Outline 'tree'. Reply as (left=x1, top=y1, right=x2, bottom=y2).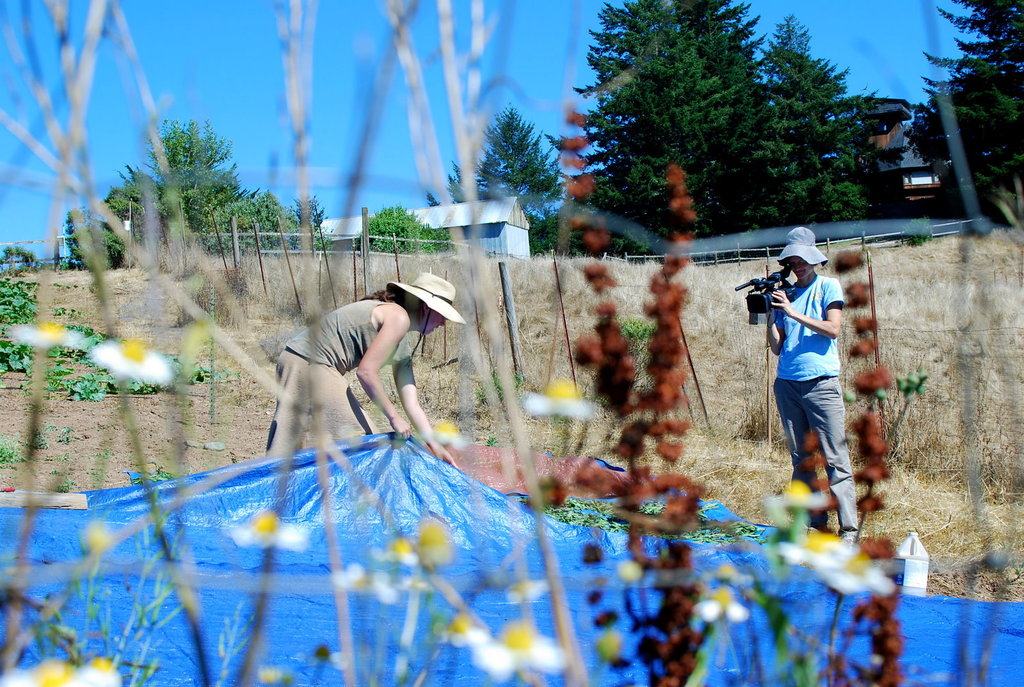
(left=908, top=0, right=1023, bottom=219).
